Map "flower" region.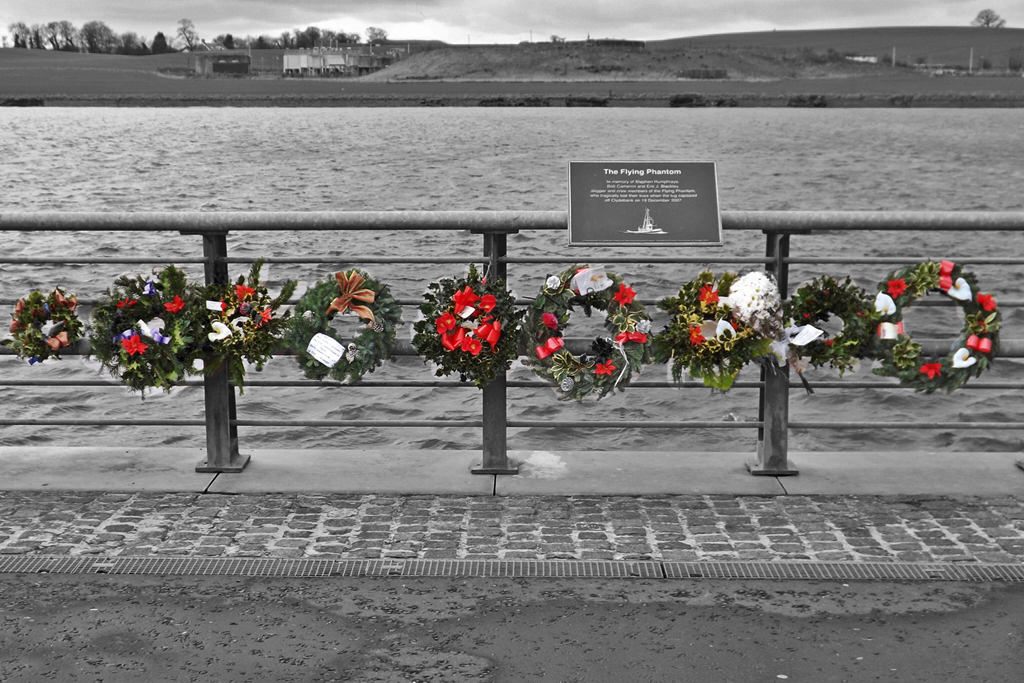
Mapped to bbox=[867, 294, 899, 319].
